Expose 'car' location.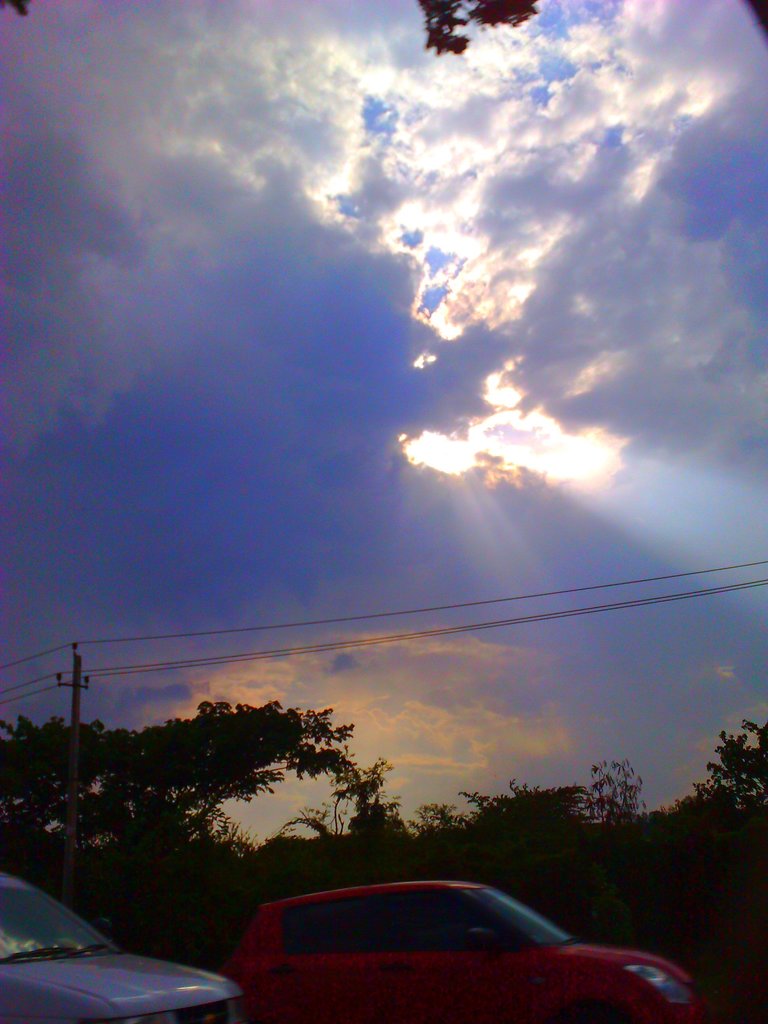
Exposed at (left=0, top=874, right=242, bottom=1023).
